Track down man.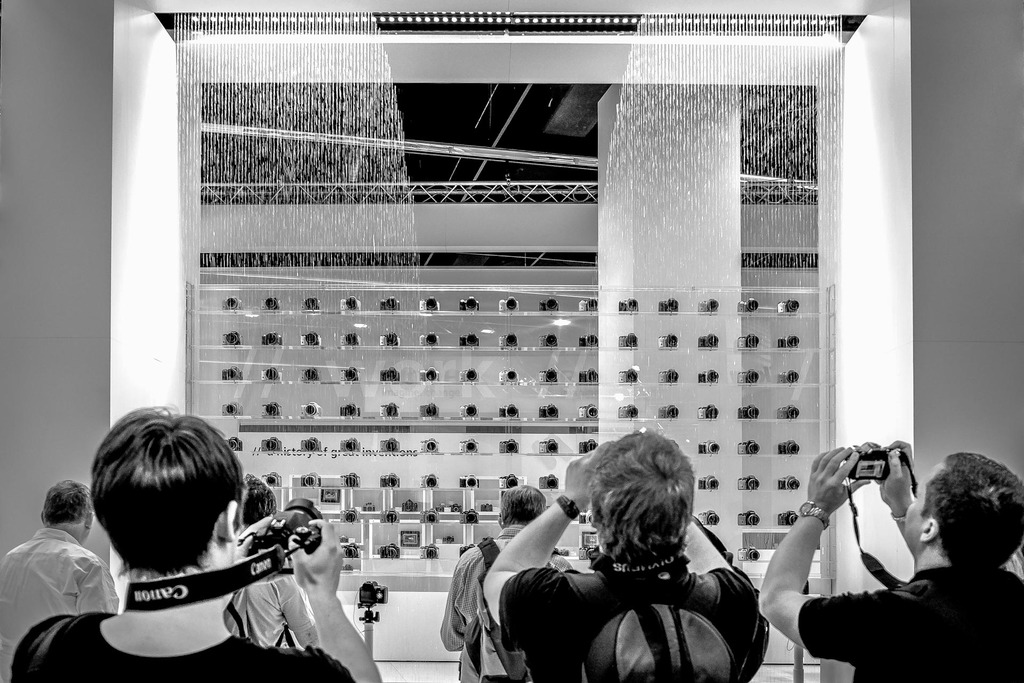
Tracked to BBox(0, 475, 121, 661).
